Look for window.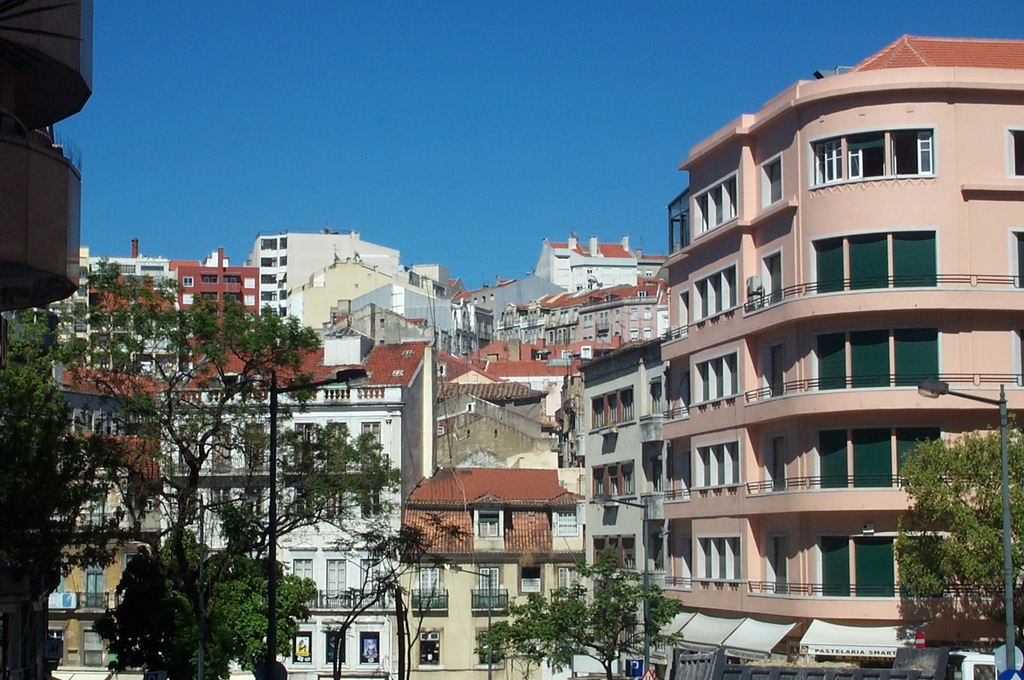
Found: crop(754, 243, 789, 310).
